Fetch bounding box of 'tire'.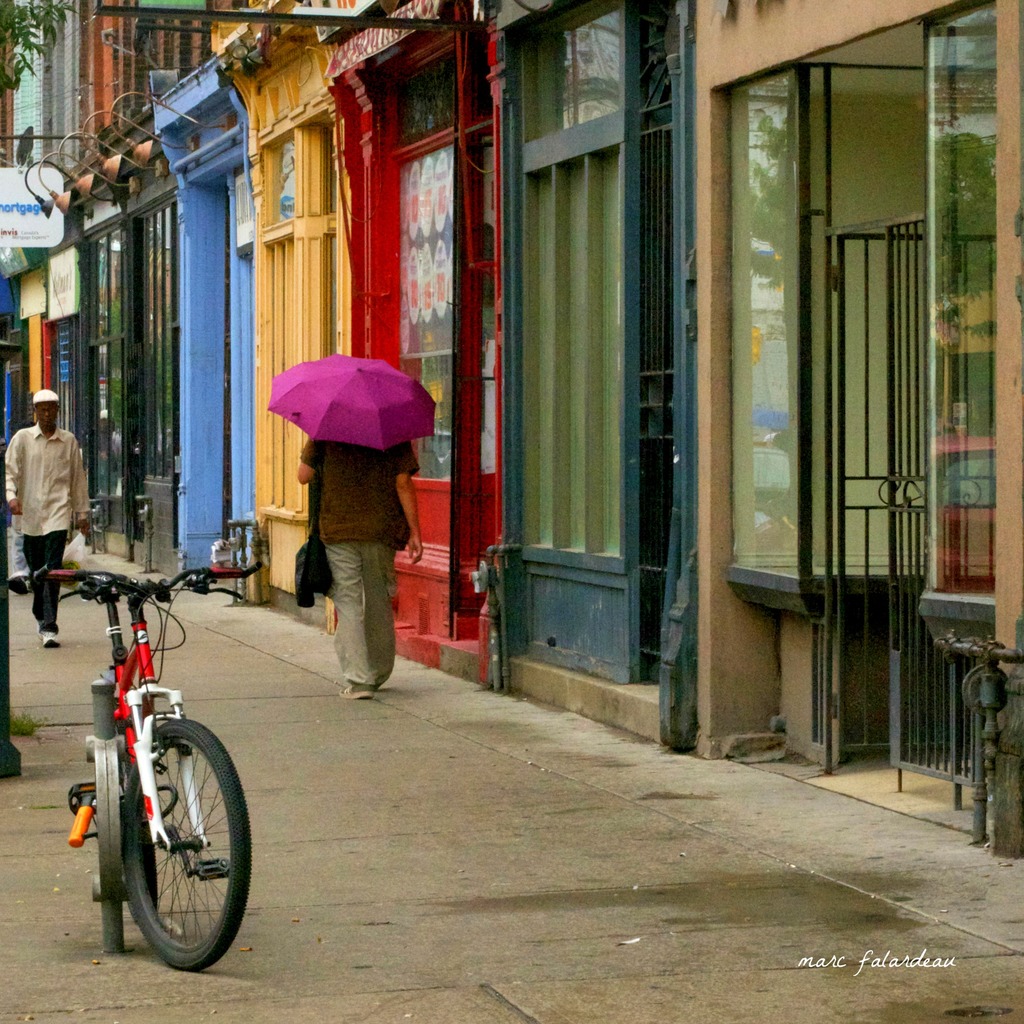
Bbox: l=127, t=717, r=259, b=975.
